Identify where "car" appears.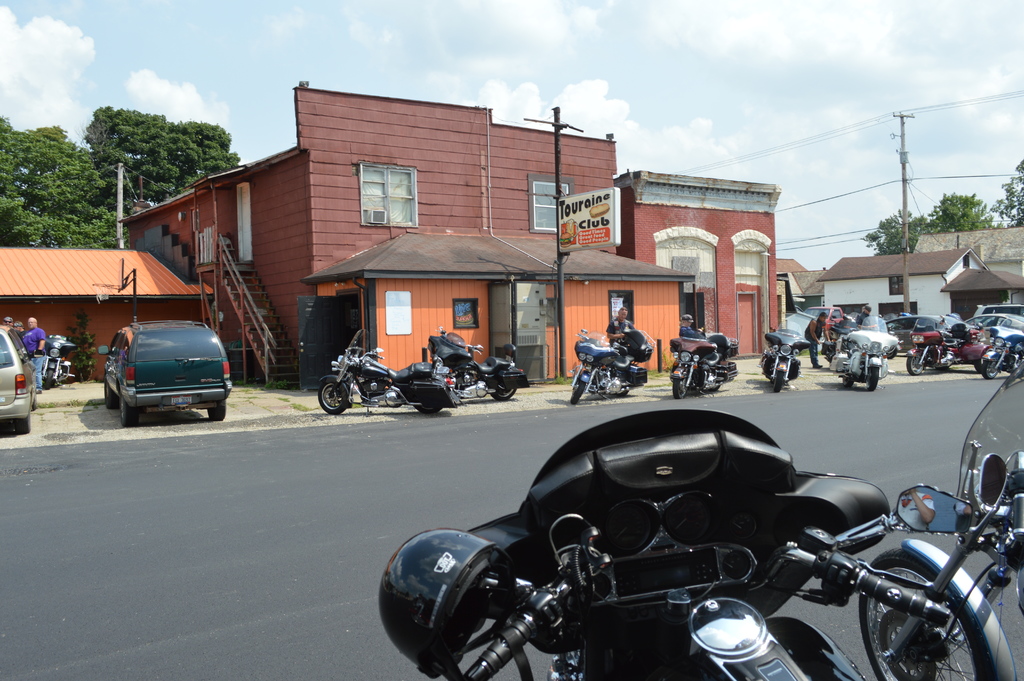
Appears at BBox(975, 303, 1023, 318).
